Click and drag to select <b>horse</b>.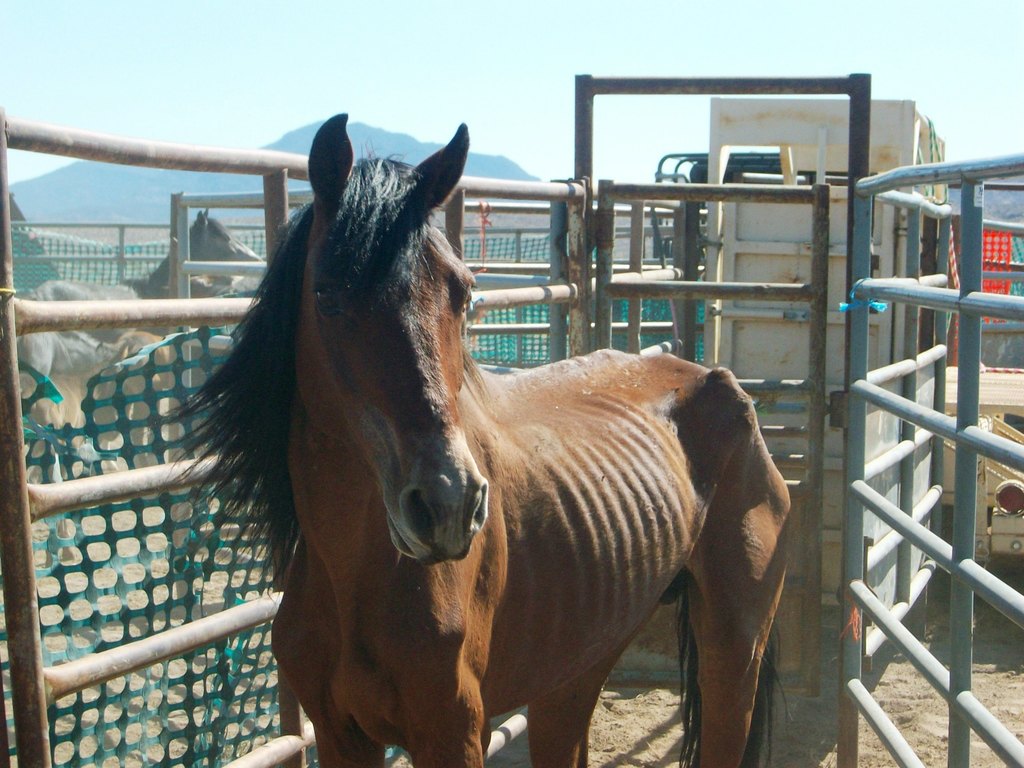
Selection: region(14, 204, 276, 570).
